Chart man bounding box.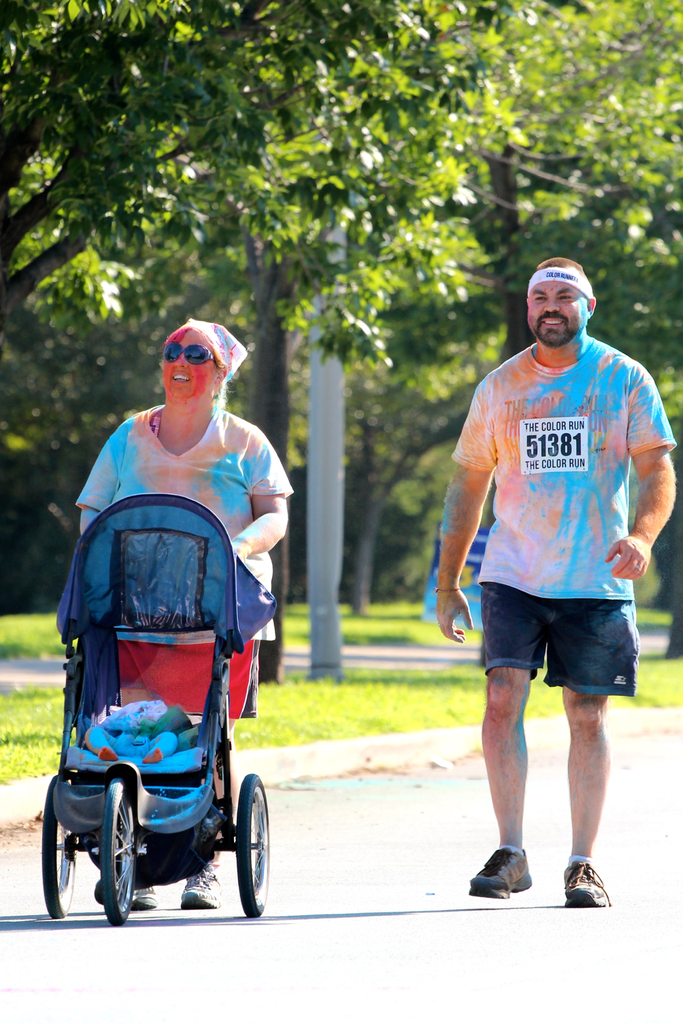
Charted: [x1=431, y1=252, x2=682, y2=895].
